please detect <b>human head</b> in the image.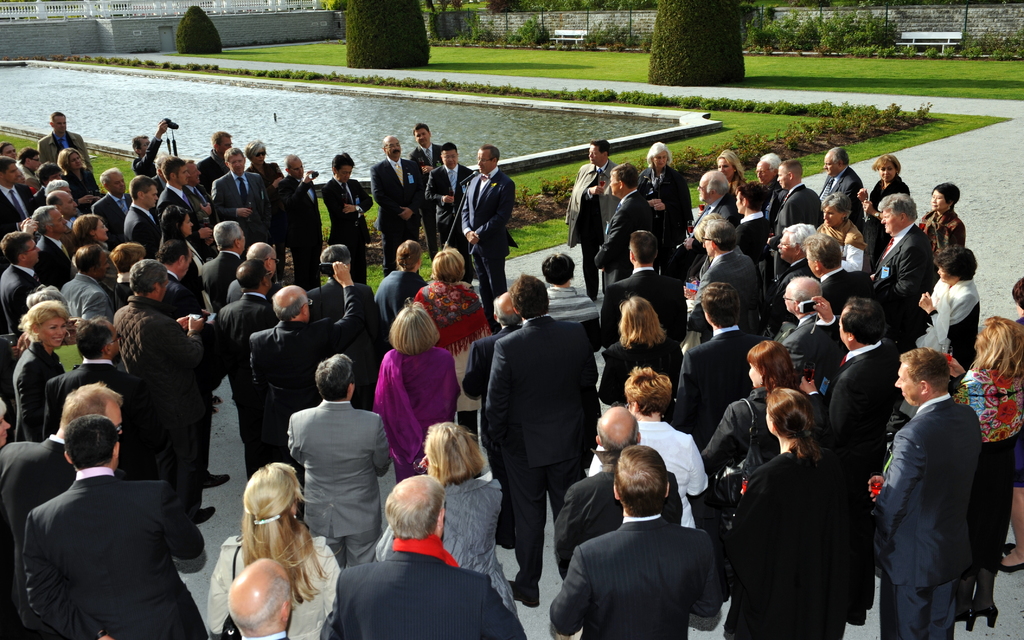
left=775, top=163, right=803, bottom=190.
